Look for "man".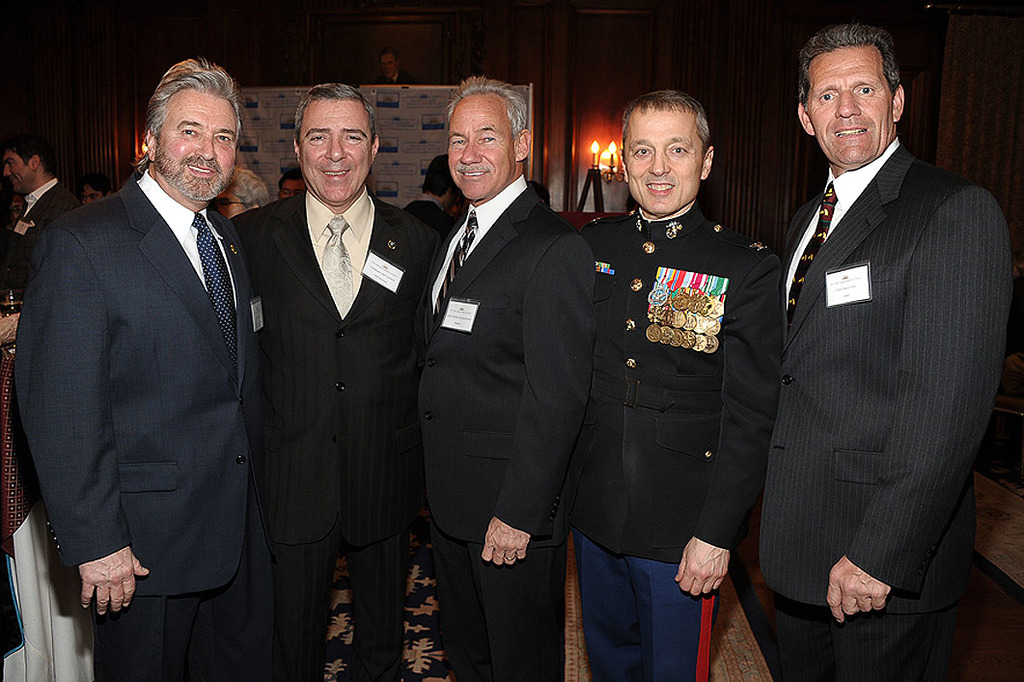
Found: bbox=(210, 164, 273, 225).
